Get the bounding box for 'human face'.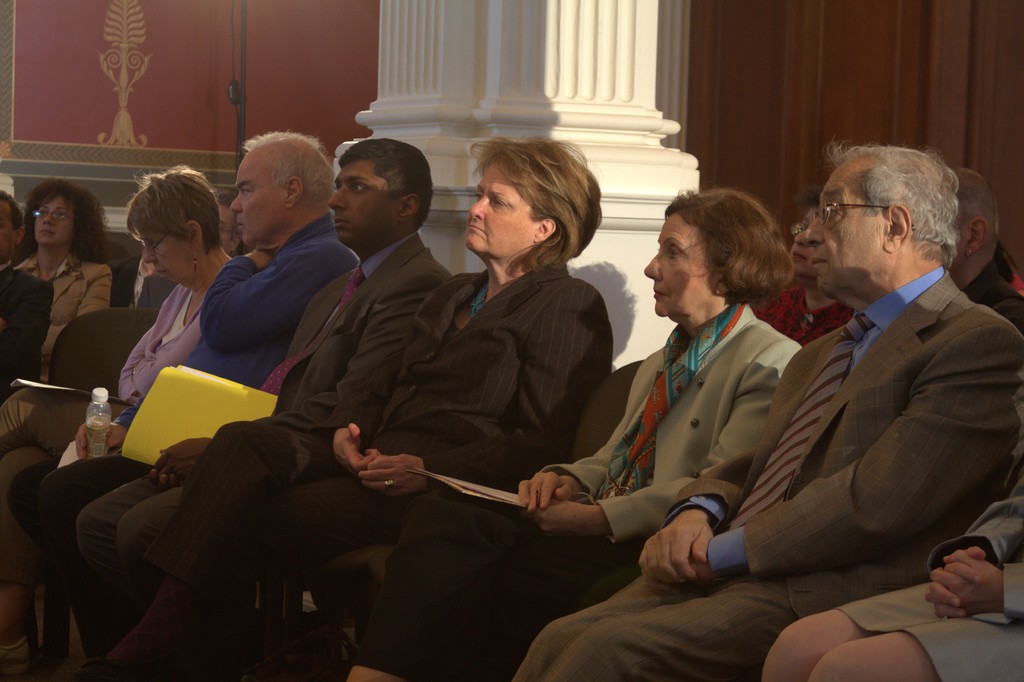
left=788, top=203, right=815, bottom=277.
